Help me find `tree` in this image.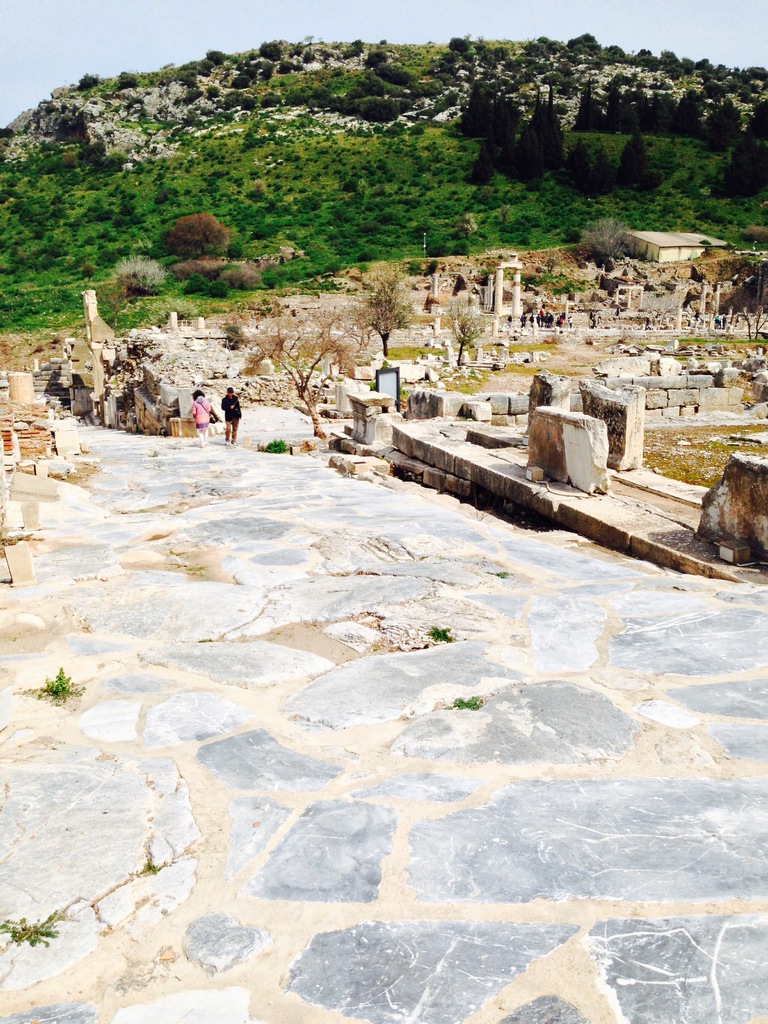
Found it: (484,94,519,189).
